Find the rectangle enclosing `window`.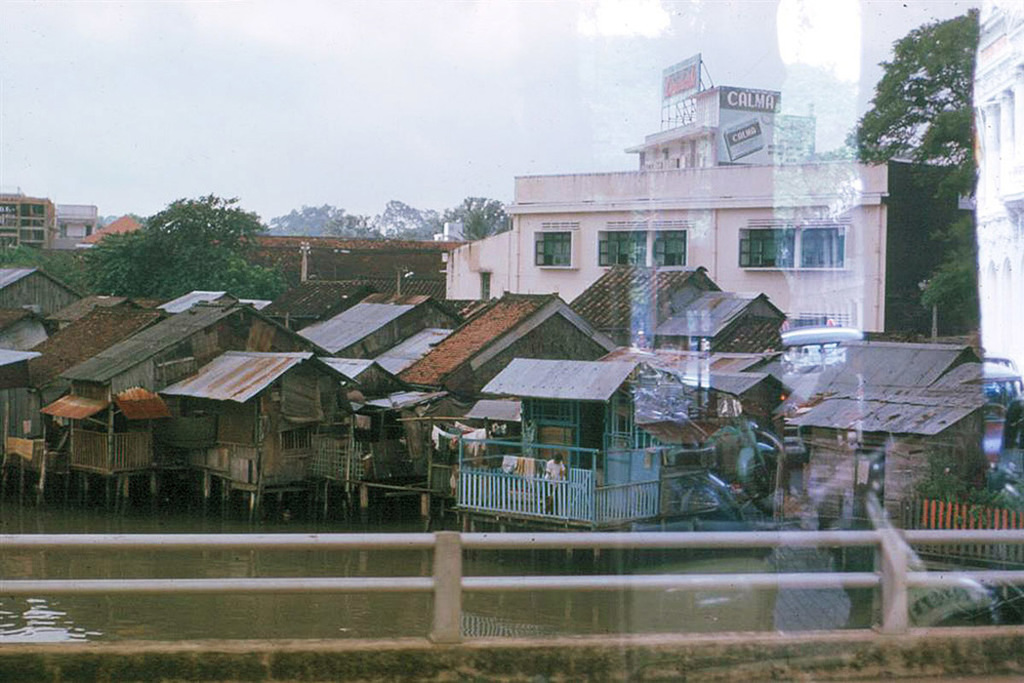
bbox(739, 228, 799, 271).
